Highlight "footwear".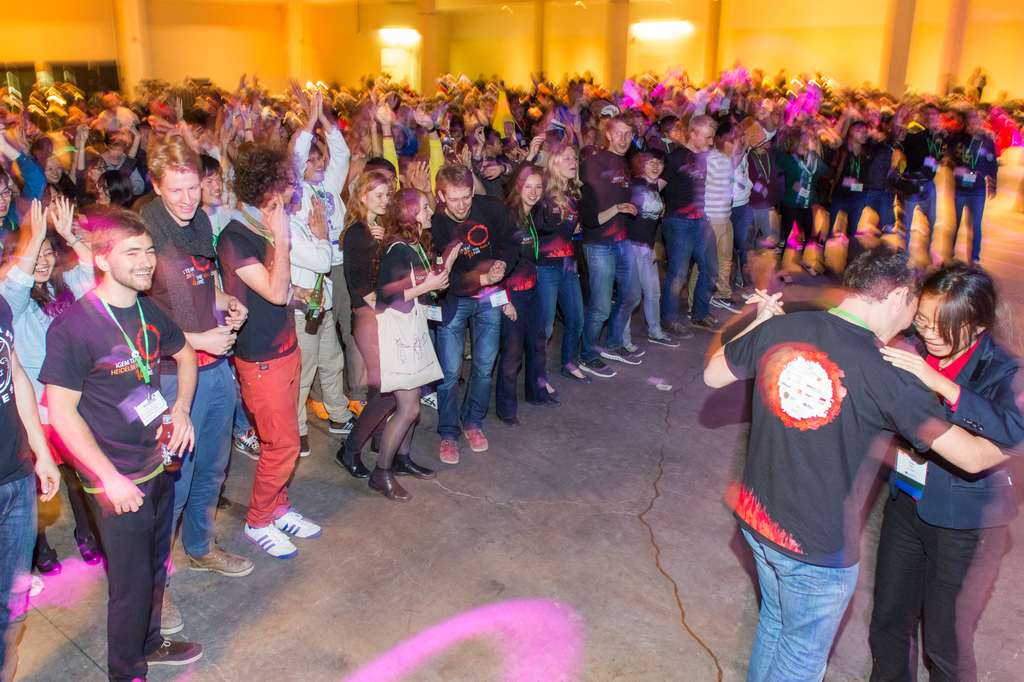
Highlighted region: BBox(145, 638, 205, 667).
